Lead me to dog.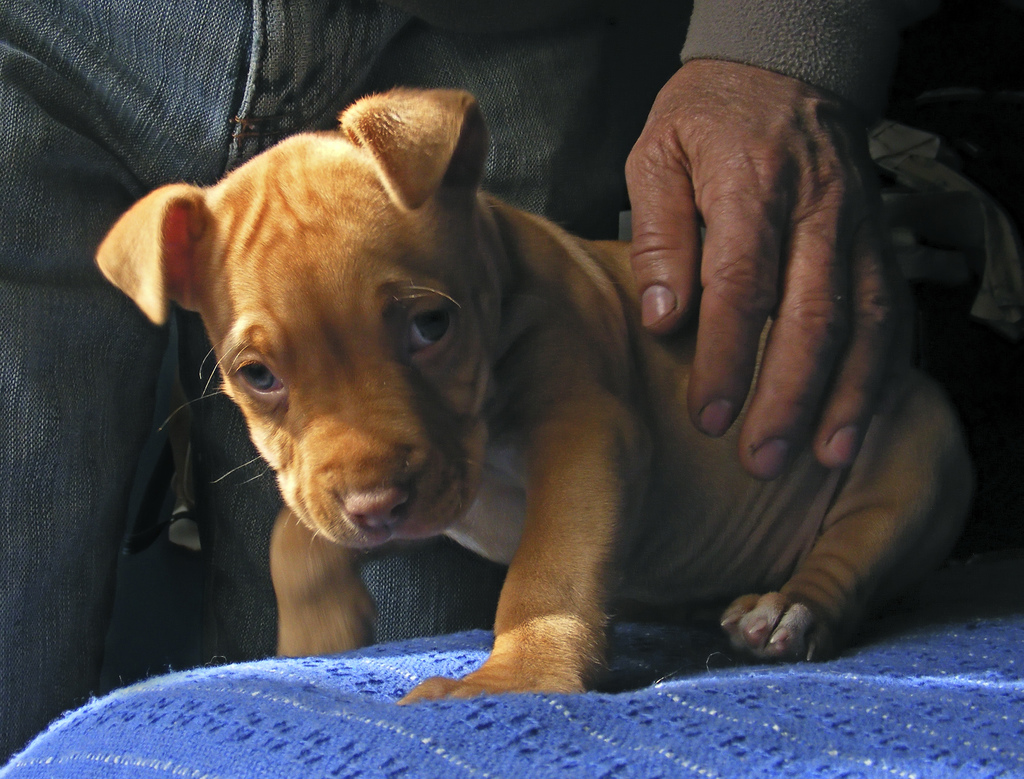
Lead to BBox(93, 88, 977, 705).
